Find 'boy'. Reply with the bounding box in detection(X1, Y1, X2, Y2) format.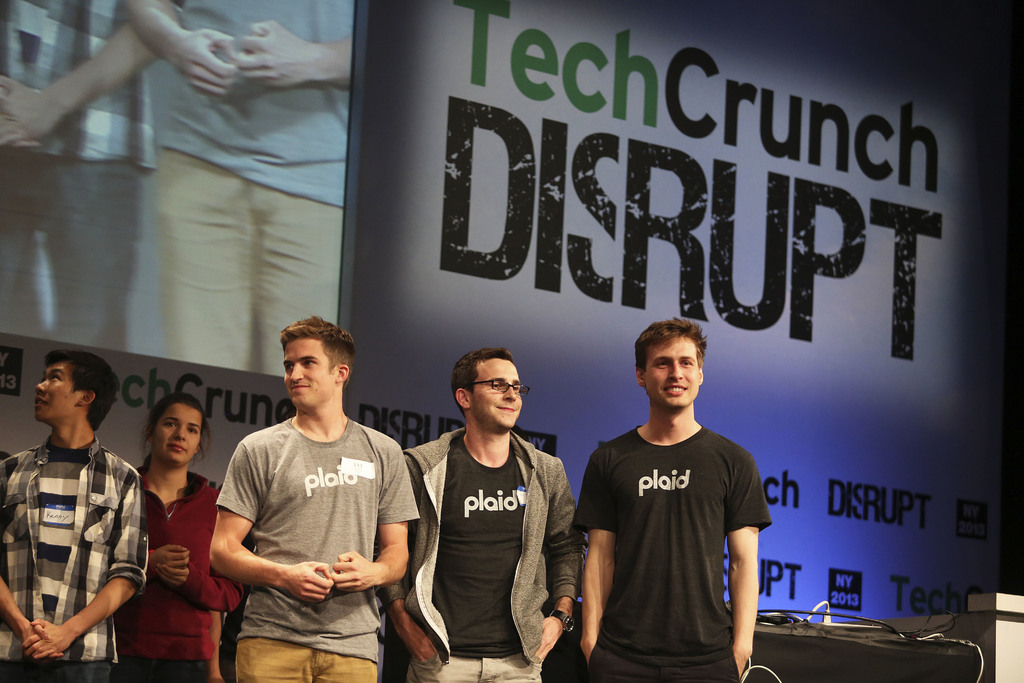
detection(0, 350, 153, 682).
